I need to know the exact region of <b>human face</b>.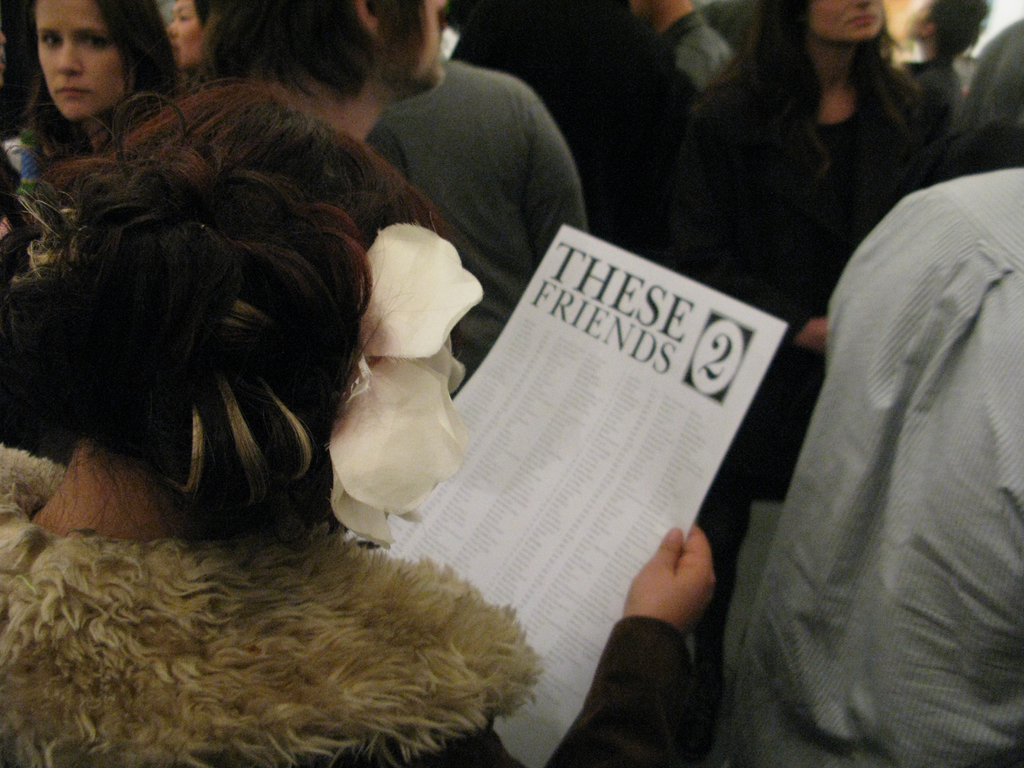
Region: <bbox>166, 1, 204, 72</bbox>.
